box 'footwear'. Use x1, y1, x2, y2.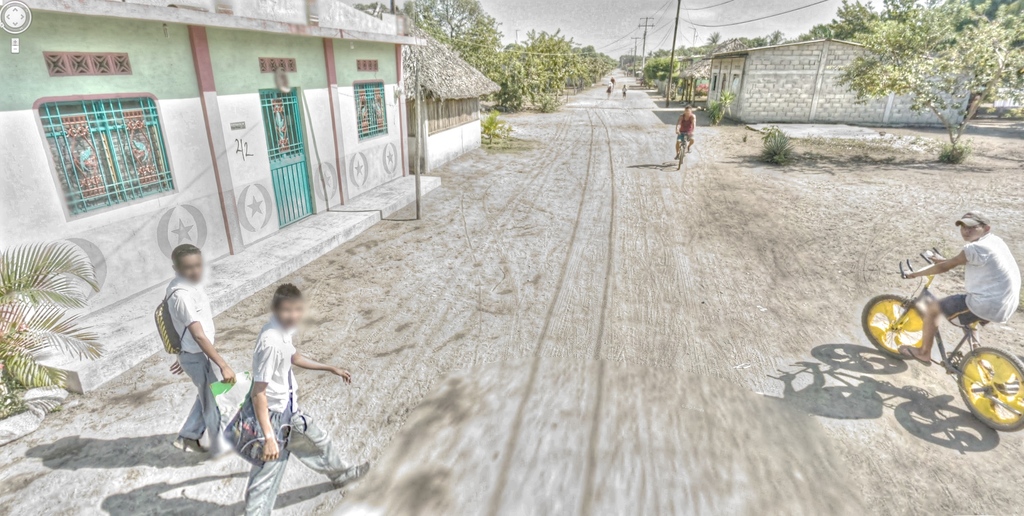
333, 464, 369, 488.
